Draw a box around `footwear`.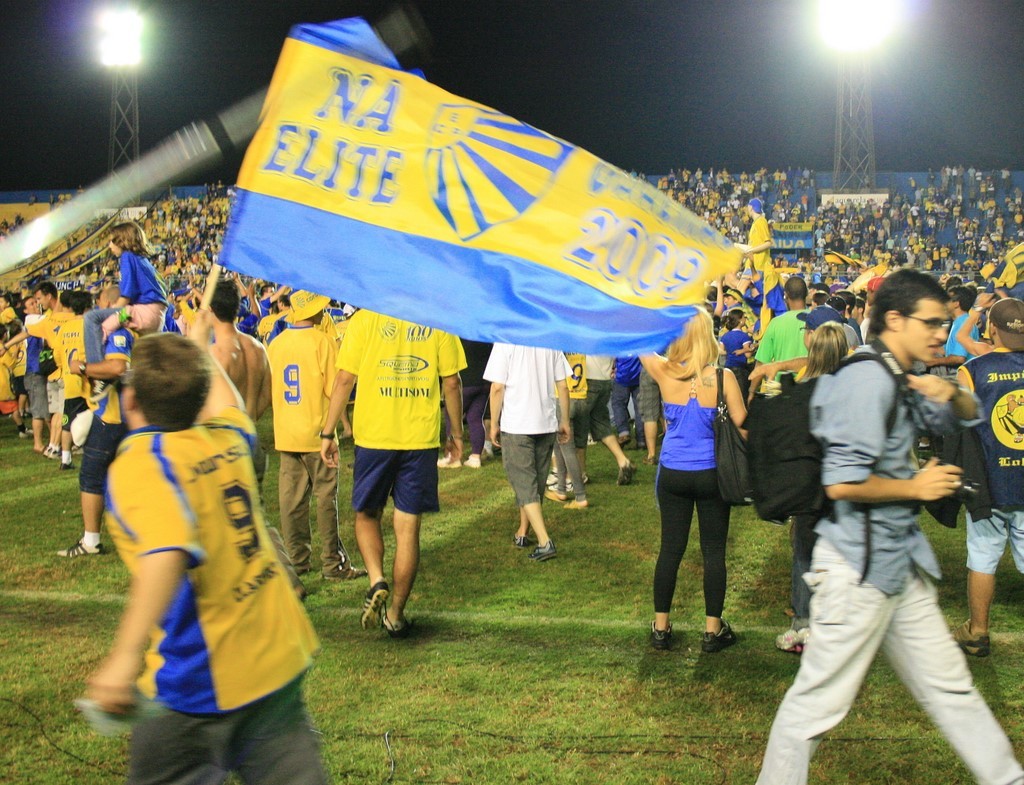
crop(437, 454, 461, 468).
